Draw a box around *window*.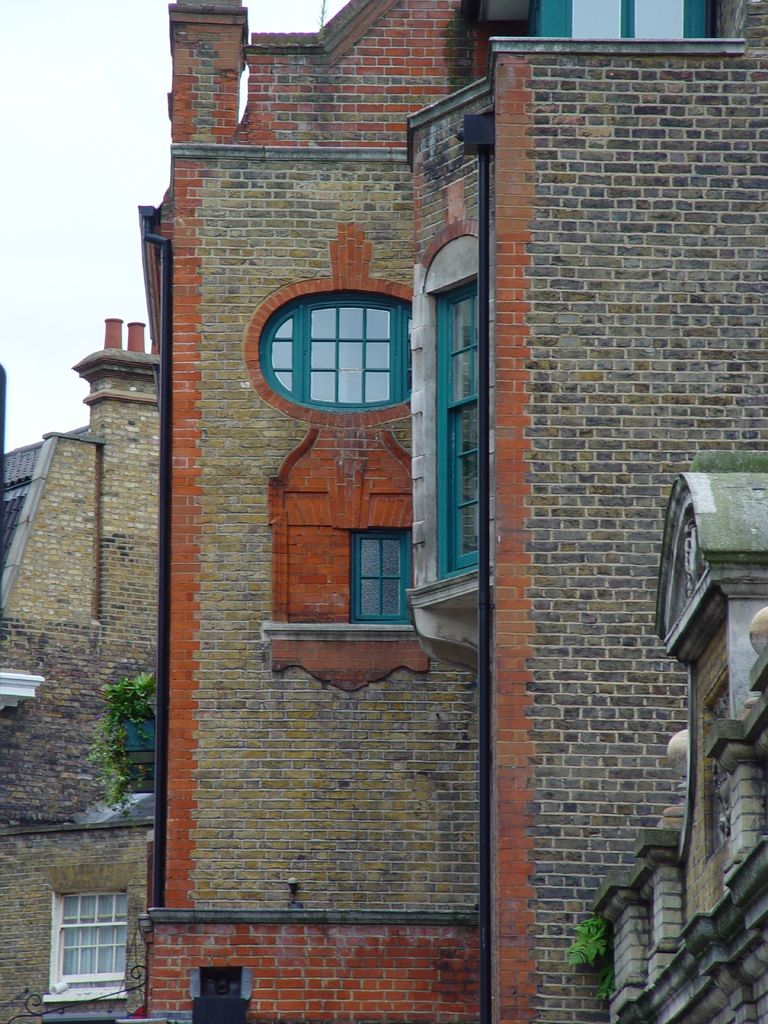
x1=117 y1=700 x2=150 y2=791.
